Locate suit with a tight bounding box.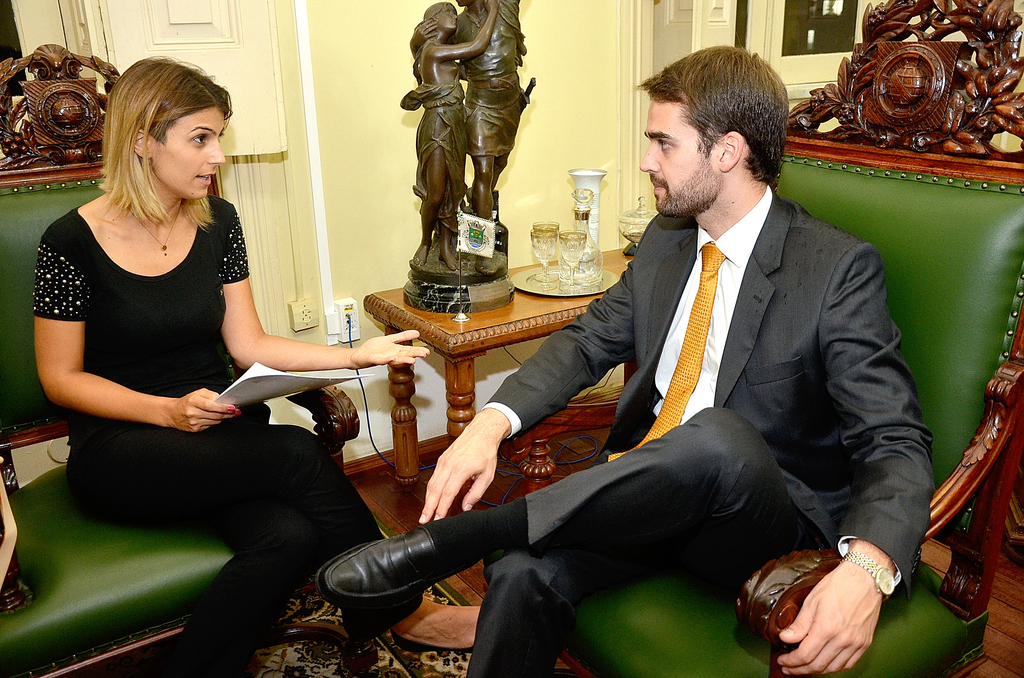
bbox=(516, 61, 915, 635).
